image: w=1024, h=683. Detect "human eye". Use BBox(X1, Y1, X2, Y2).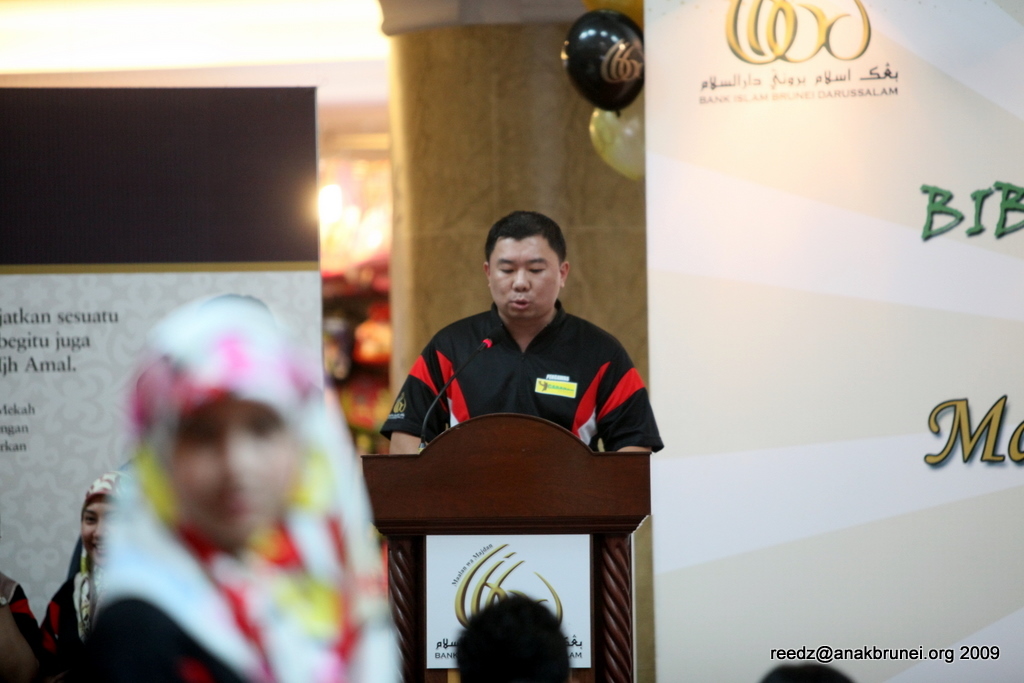
BBox(529, 262, 545, 274).
